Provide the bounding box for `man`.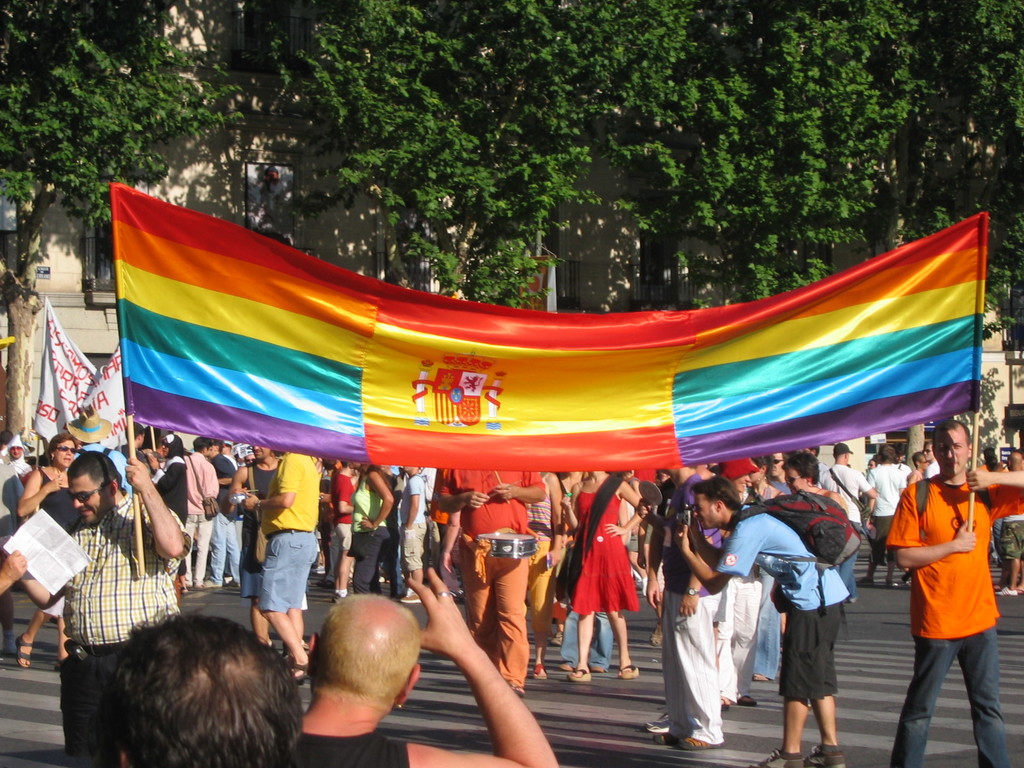
pyautogui.locateOnScreen(237, 441, 323, 650).
